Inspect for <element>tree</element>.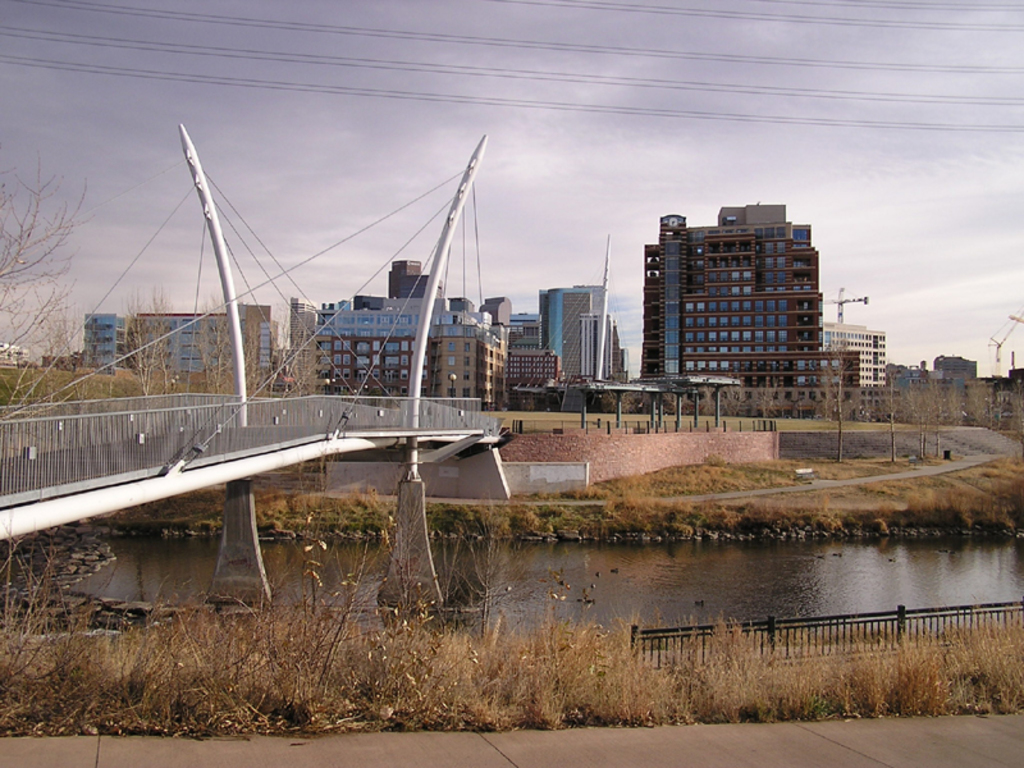
Inspection: x1=1007 y1=371 x2=1023 y2=434.
